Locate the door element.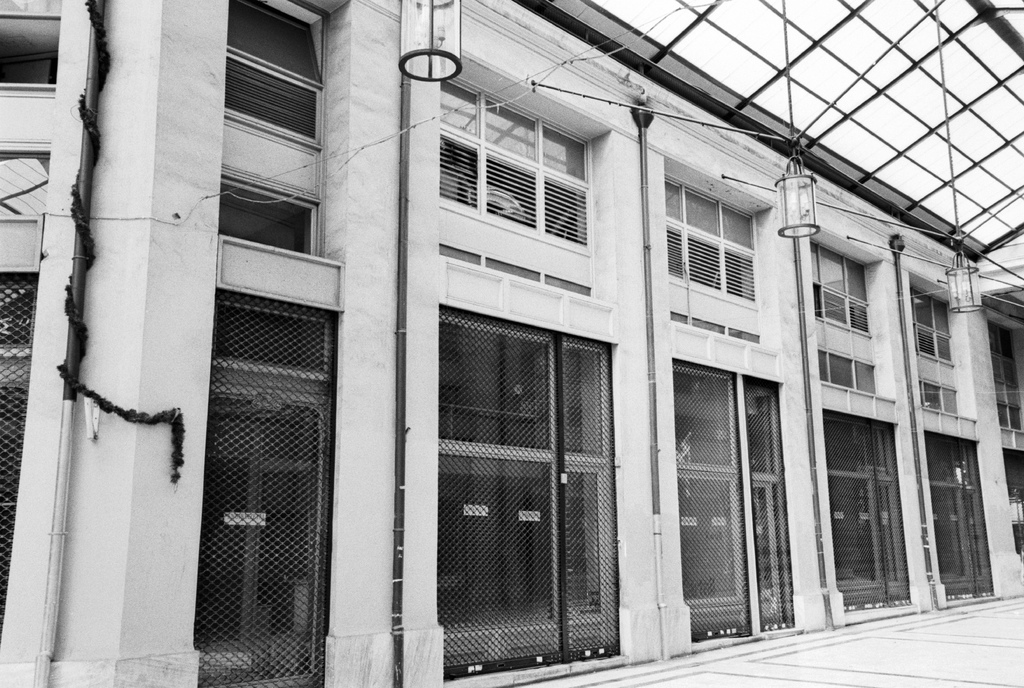
Element bbox: [x1=193, y1=420, x2=321, y2=687].
